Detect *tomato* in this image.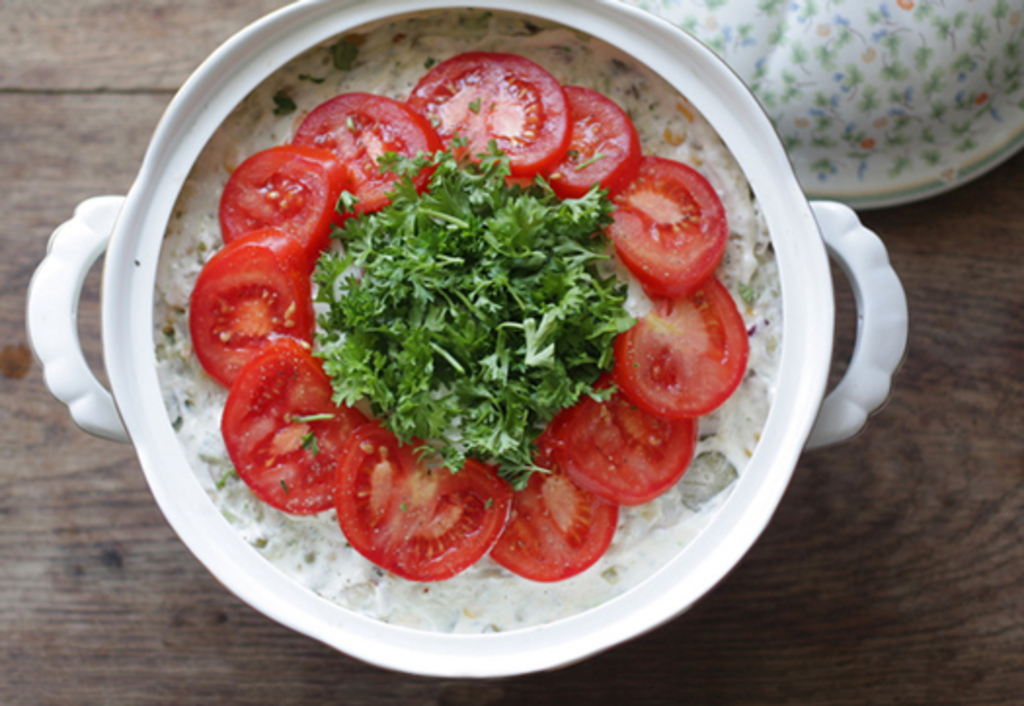
Detection: rect(191, 226, 316, 390).
